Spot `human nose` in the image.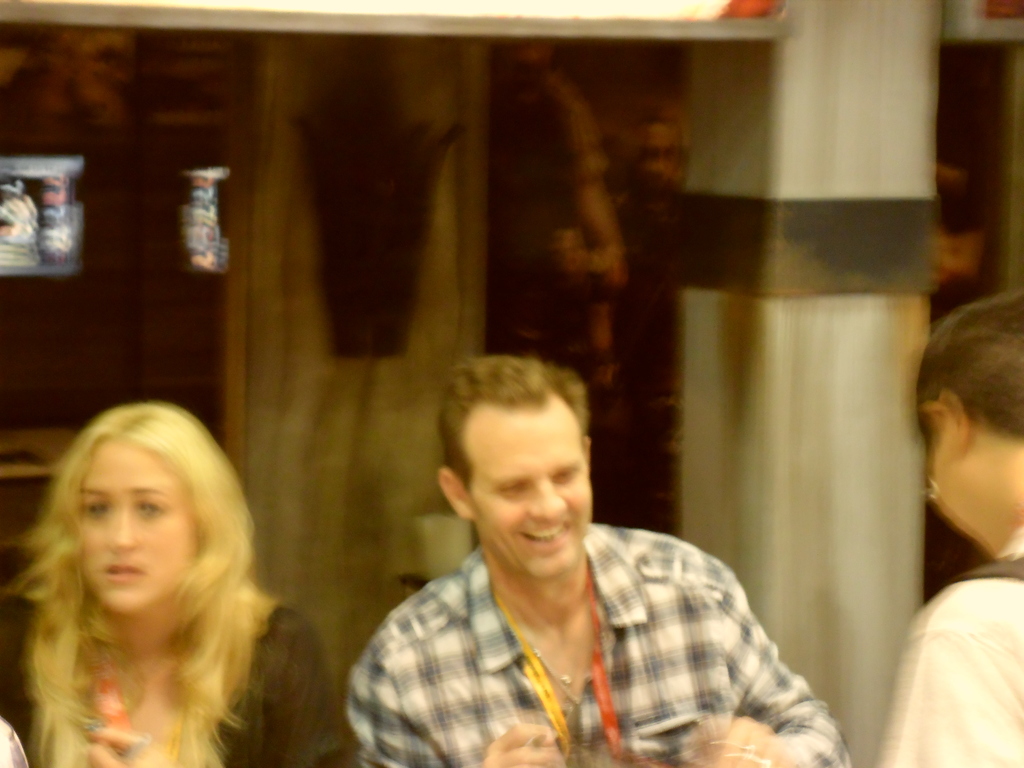
`human nose` found at <region>527, 479, 567, 521</region>.
